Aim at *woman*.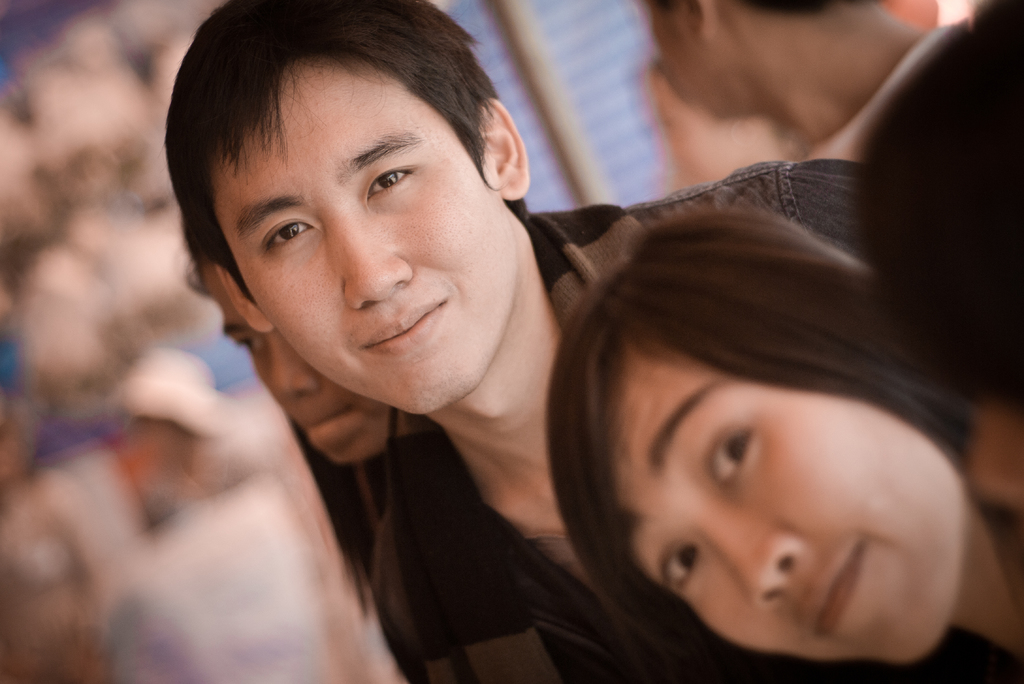
Aimed at BBox(460, 86, 993, 681).
